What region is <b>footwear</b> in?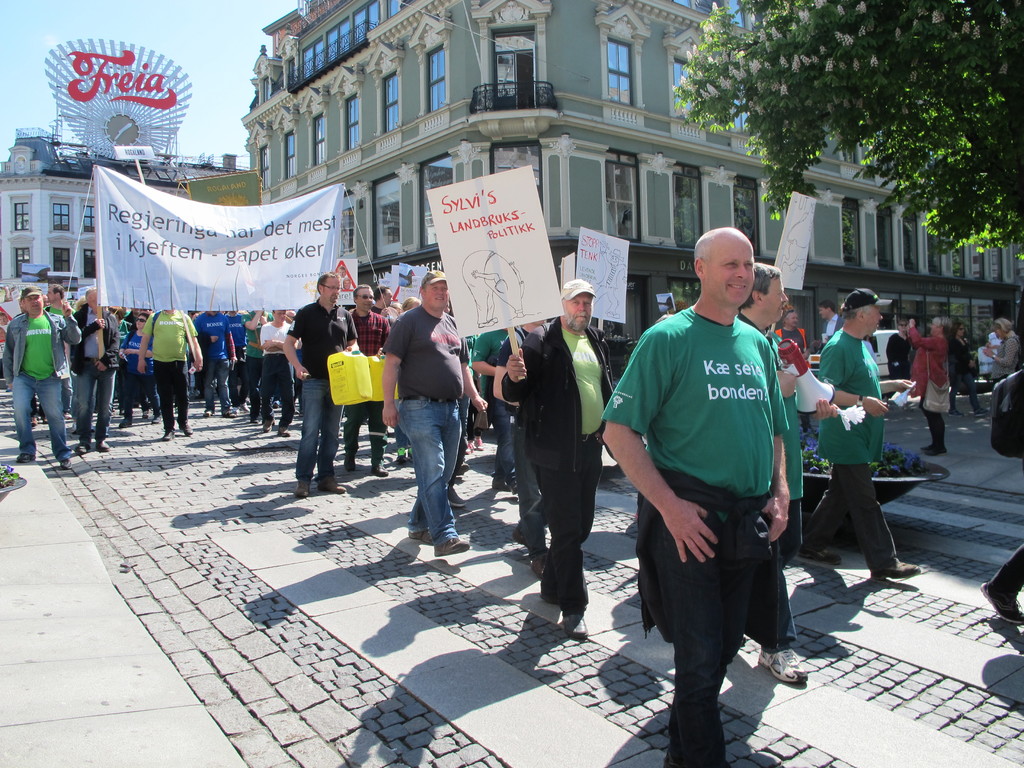
13, 452, 36, 463.
